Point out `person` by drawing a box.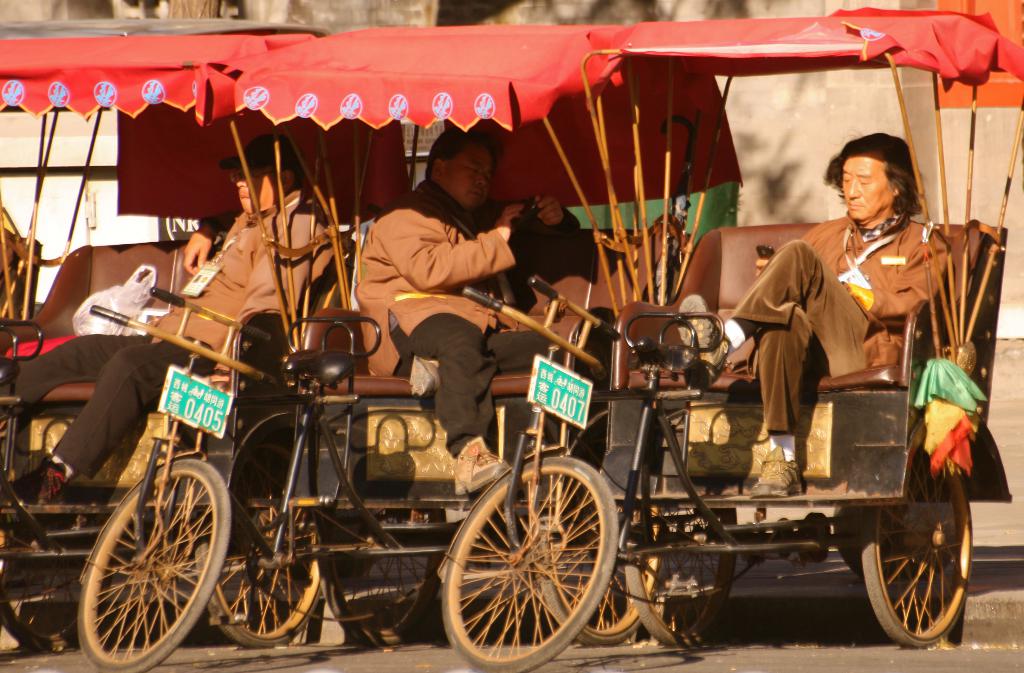
(679, 133, 948, 500).
